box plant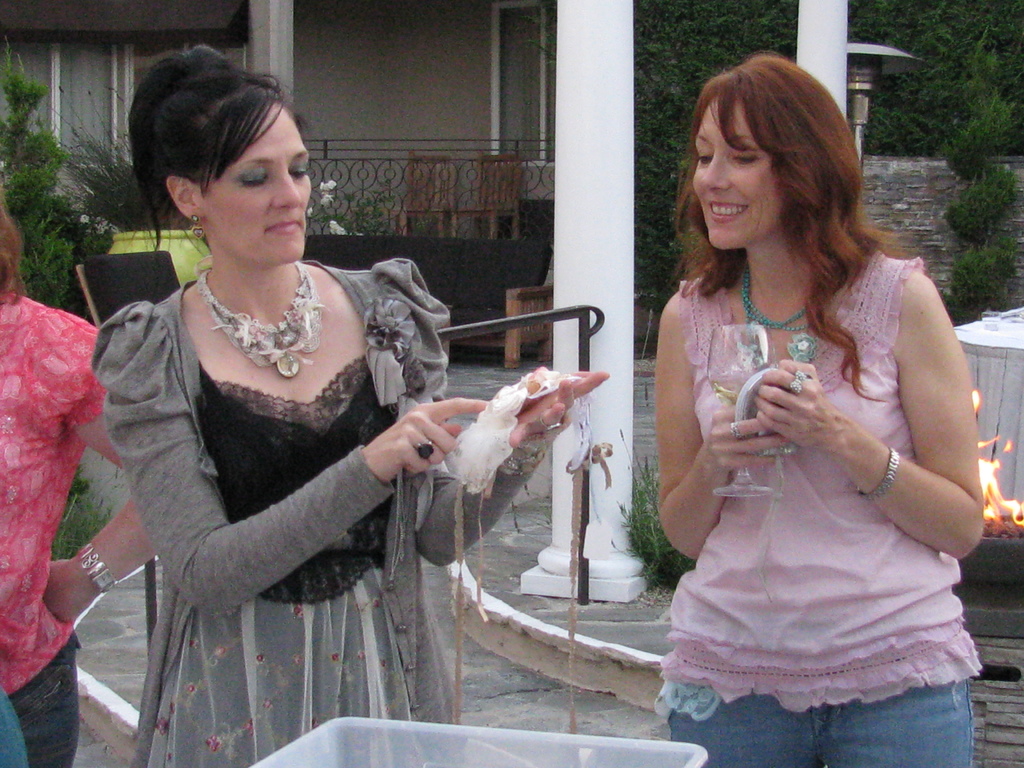
rect(940, 7, 1022, 328)
